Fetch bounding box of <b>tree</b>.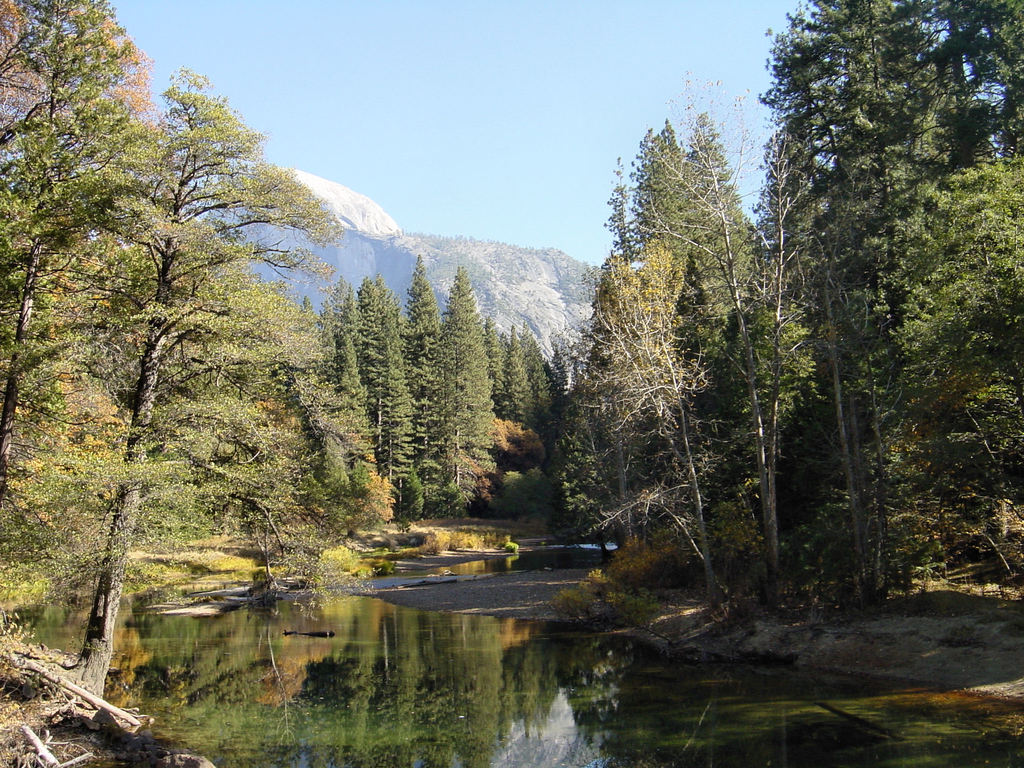
Bbox: select_region(673, 119, 758, 418).
